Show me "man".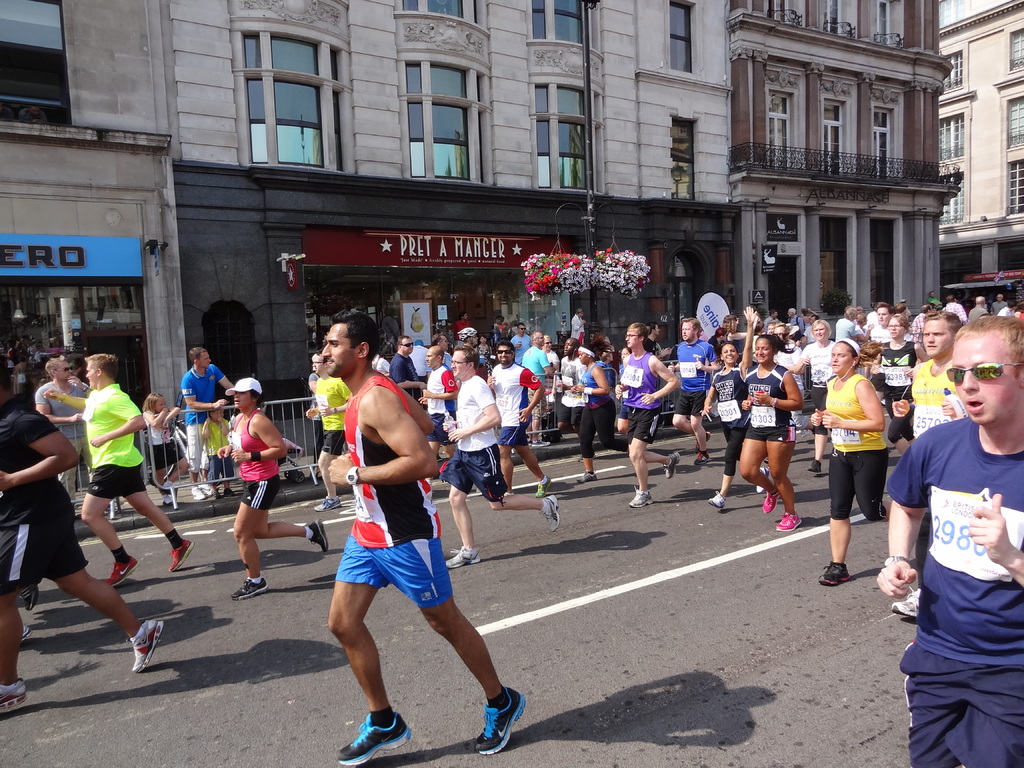
"man" is here: {"x1": 510, "y1": 322, "x2": 534, "y2": 363}.
